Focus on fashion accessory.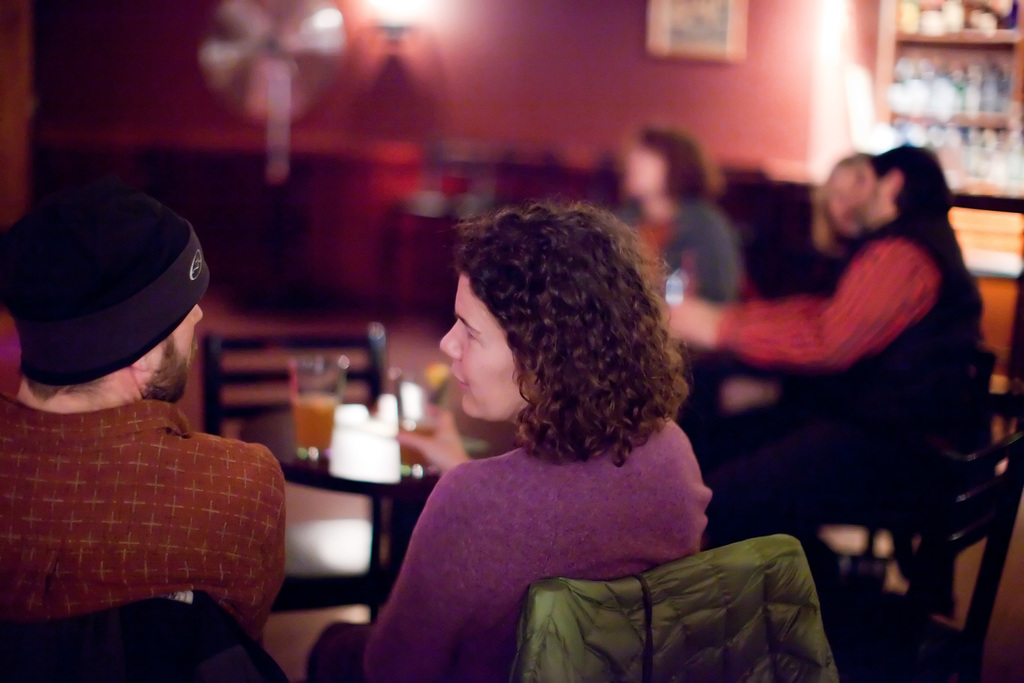
Focused at <region>0, 190, 210, 384</region>.
